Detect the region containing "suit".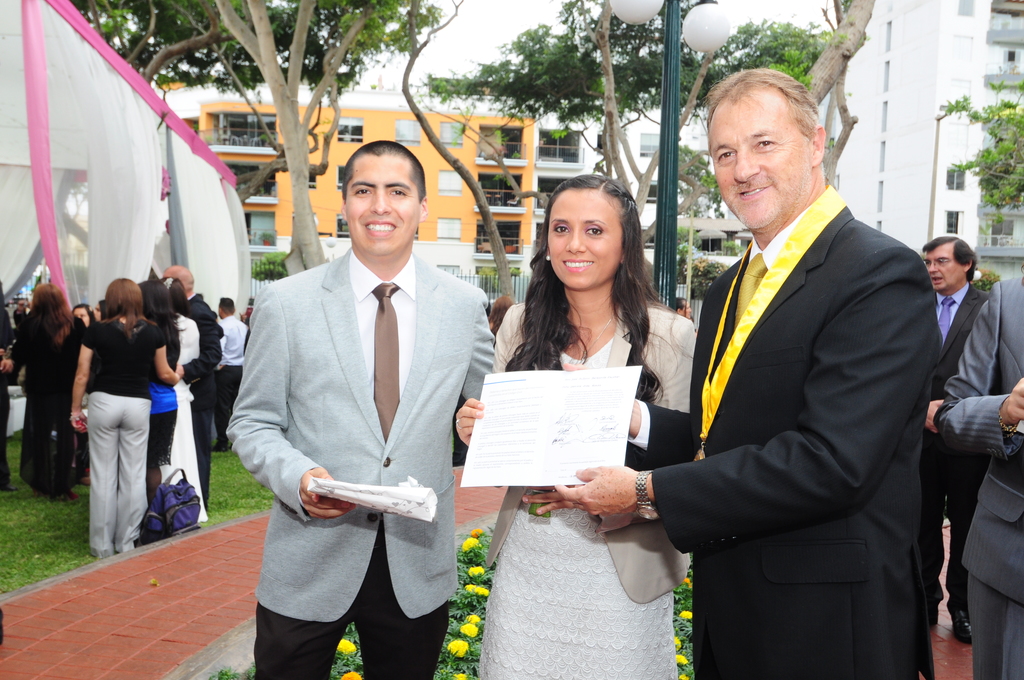
538, 163, 979, 656.
